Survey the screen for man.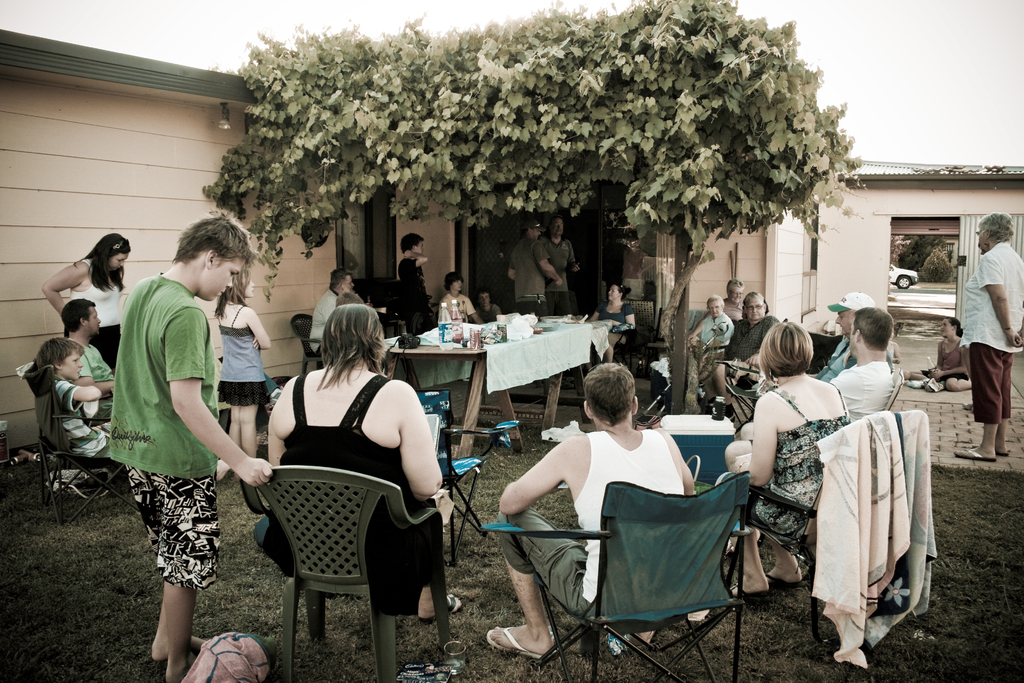
Survey found: locate(97, 218, 257, 666).
